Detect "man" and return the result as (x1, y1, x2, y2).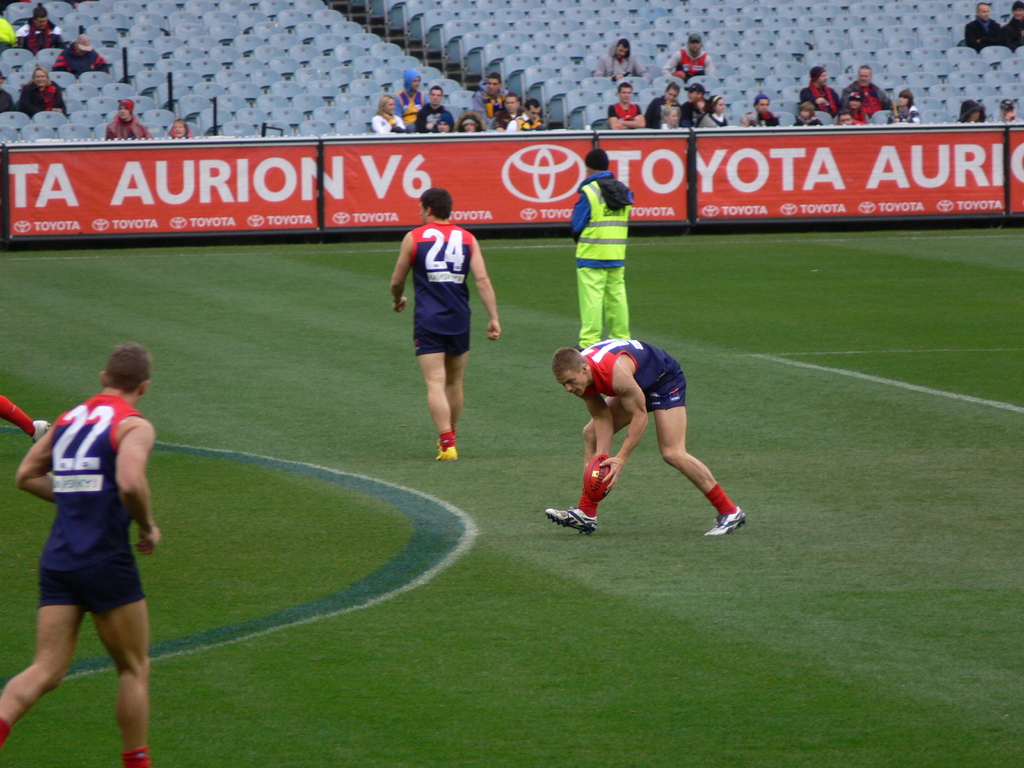
(2, 335, 154, 767).
